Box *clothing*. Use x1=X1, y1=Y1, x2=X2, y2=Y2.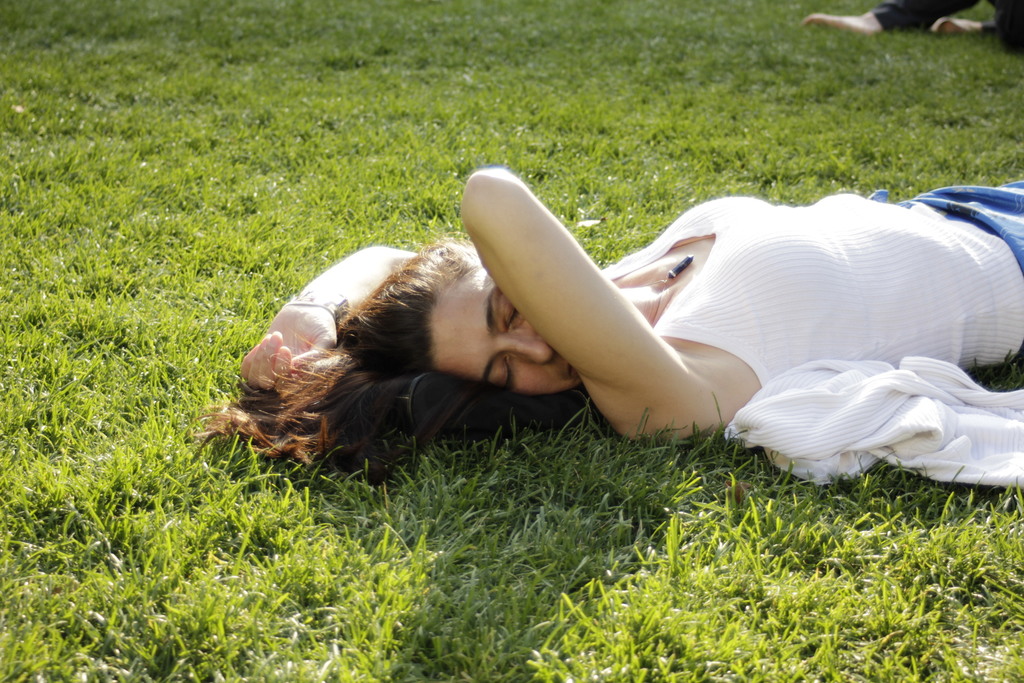
x1=864, y1=0, x2=1023, y2=56.
